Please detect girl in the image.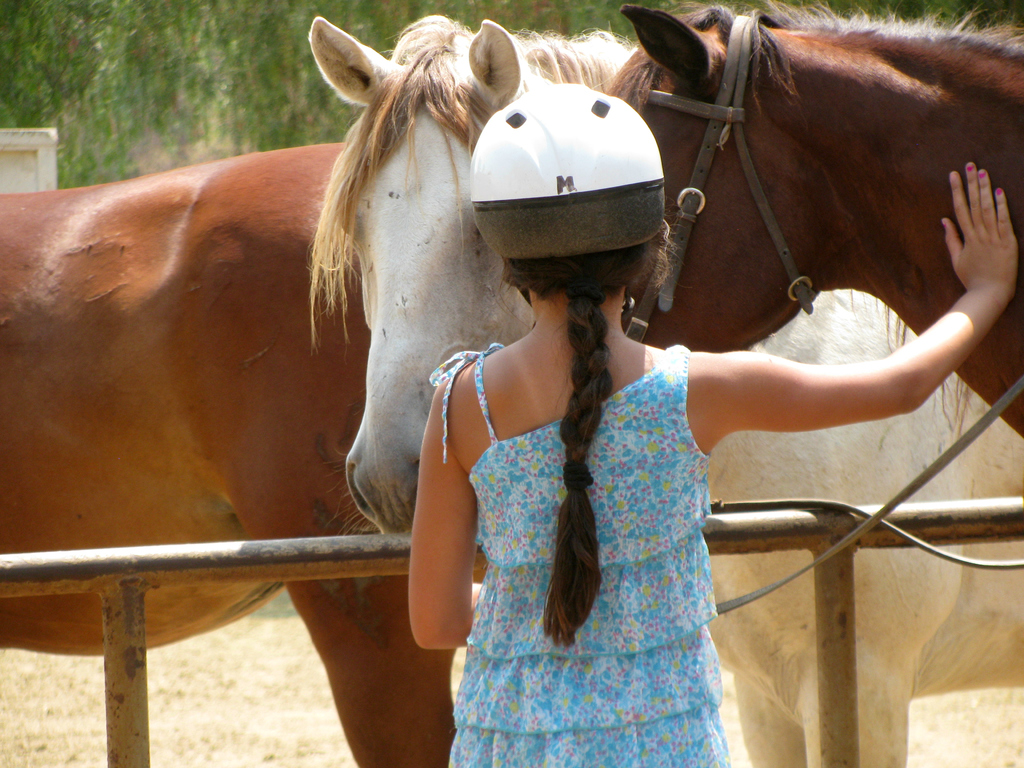
crop(404, 80, 1021, 767).
